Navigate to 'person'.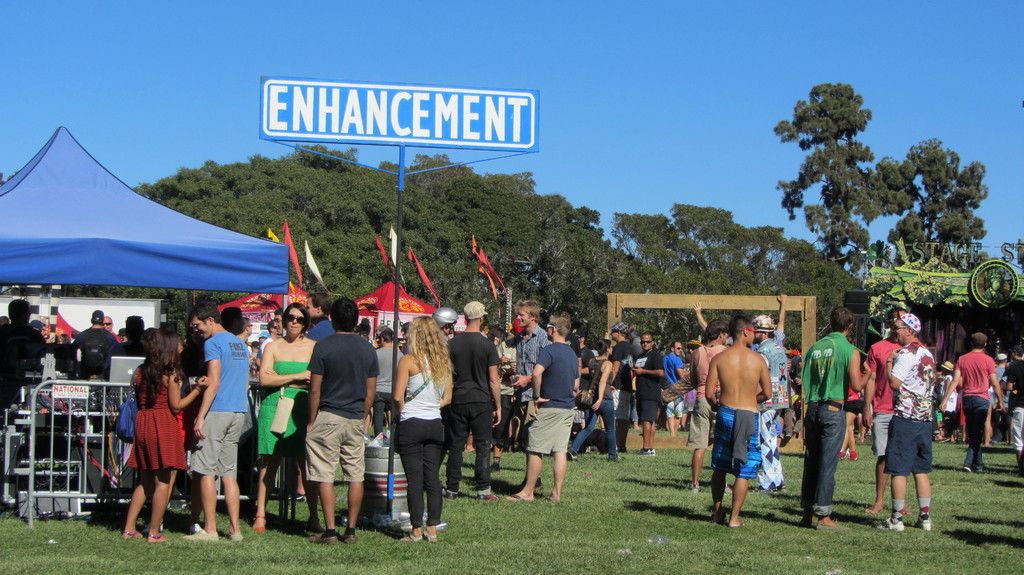
Navigation target: crop(515, 312, 573, 503).
